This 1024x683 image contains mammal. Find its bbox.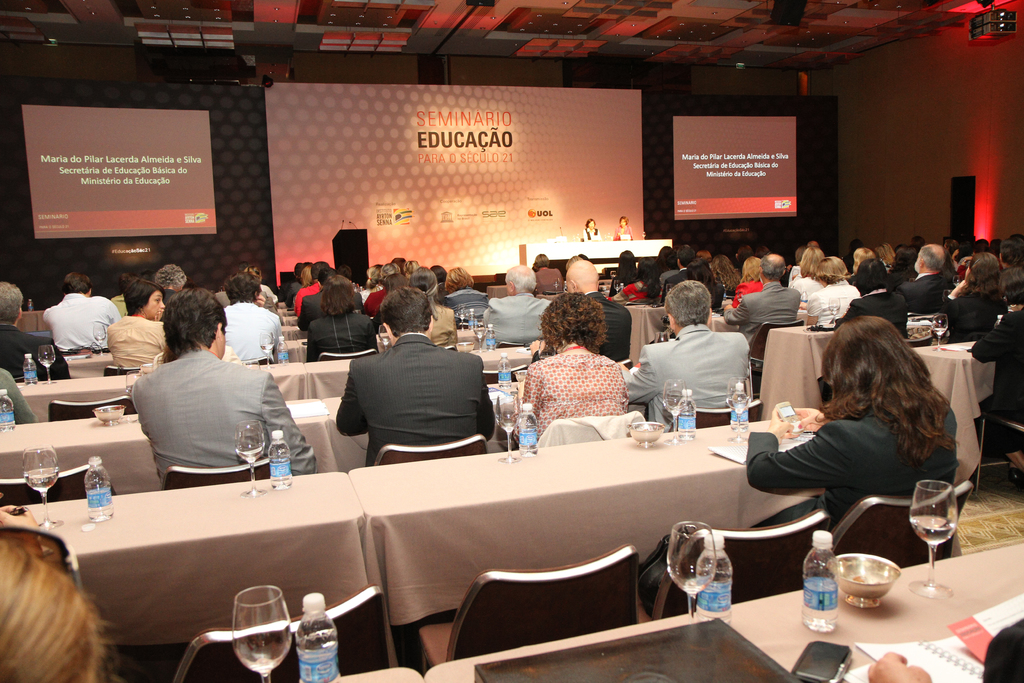
box(330, 286, 504, 466).
